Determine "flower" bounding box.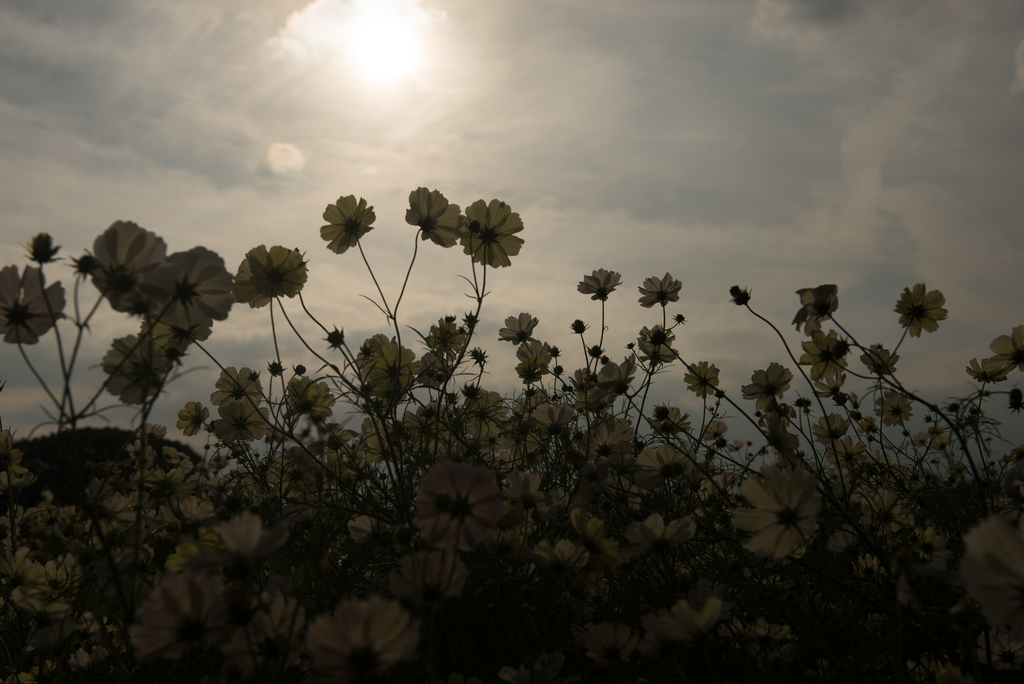
Determined: <box>459,193,527,266</box>.
